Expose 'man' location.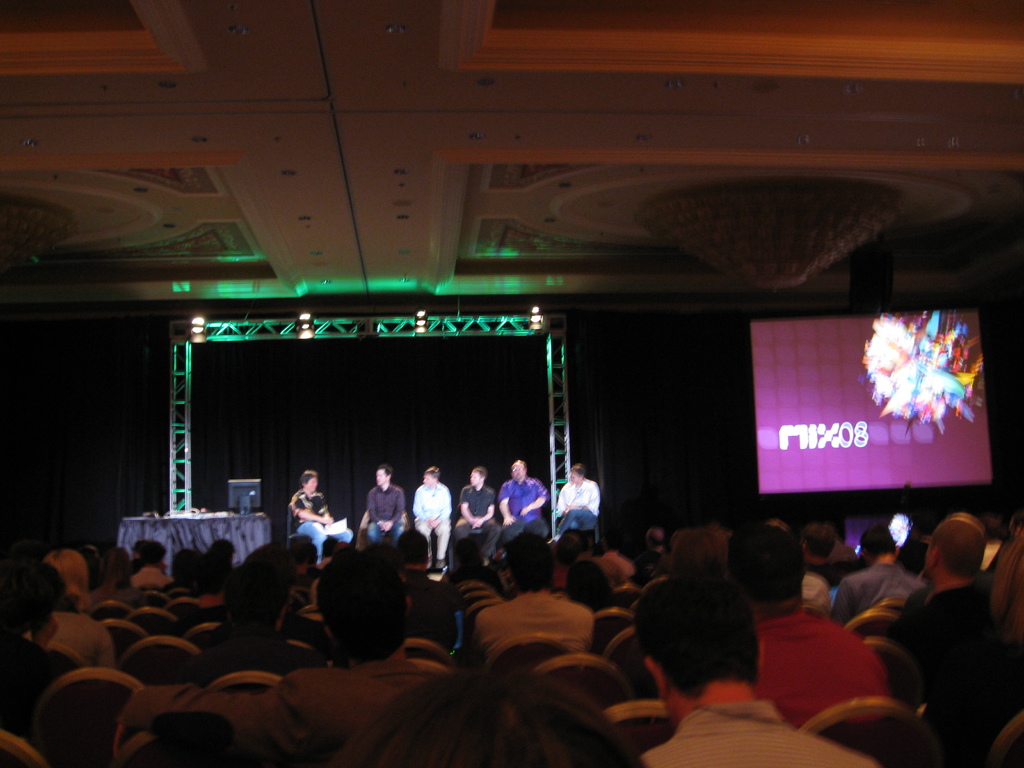
Exposed at Rect(287, 468, 352, 561).
